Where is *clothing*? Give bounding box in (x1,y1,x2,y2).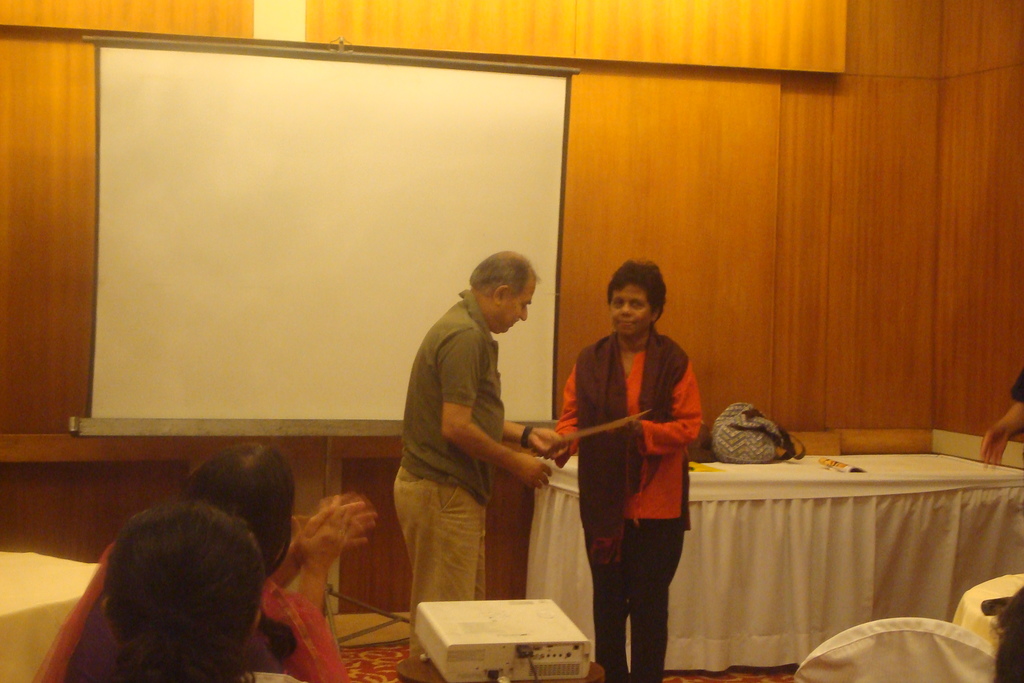
(28,539,349,682).
